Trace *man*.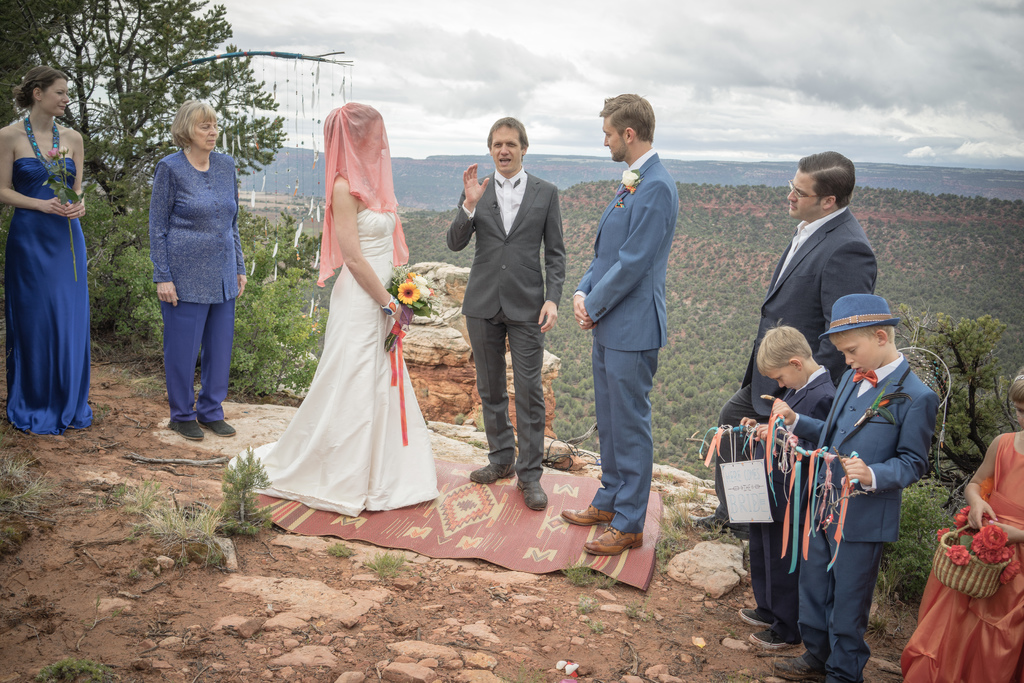
Traced to region(448, 80, 570, 523).
